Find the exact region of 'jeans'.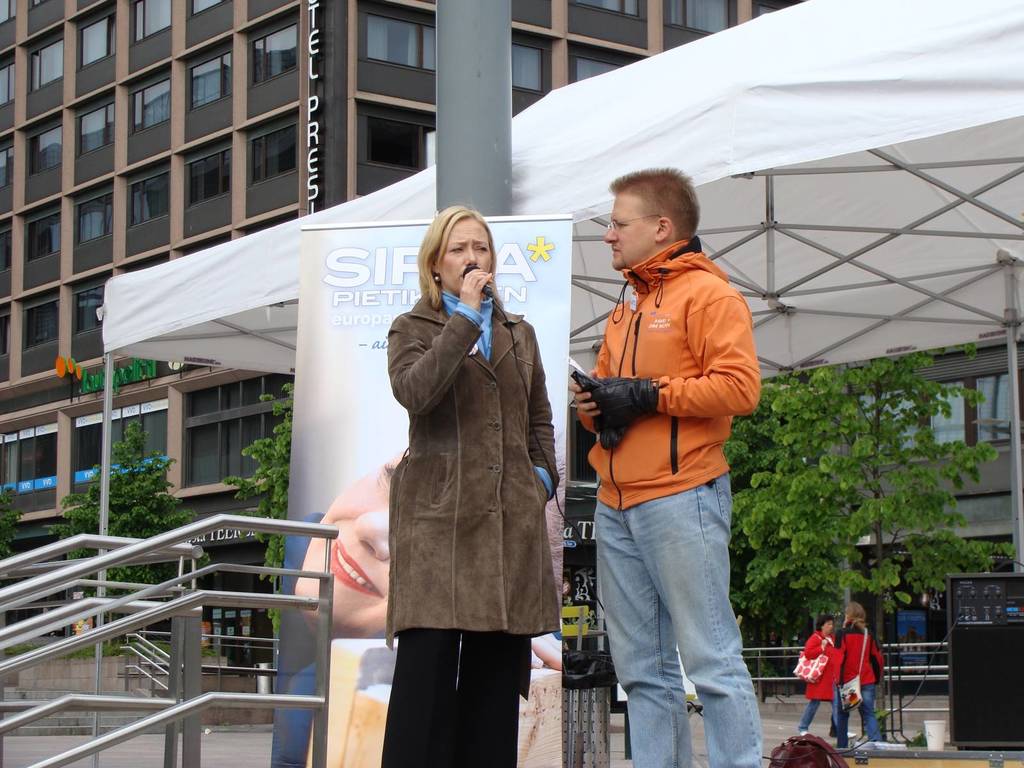
Exact region: x1=594, y1=470, x2=763, y2=760.
